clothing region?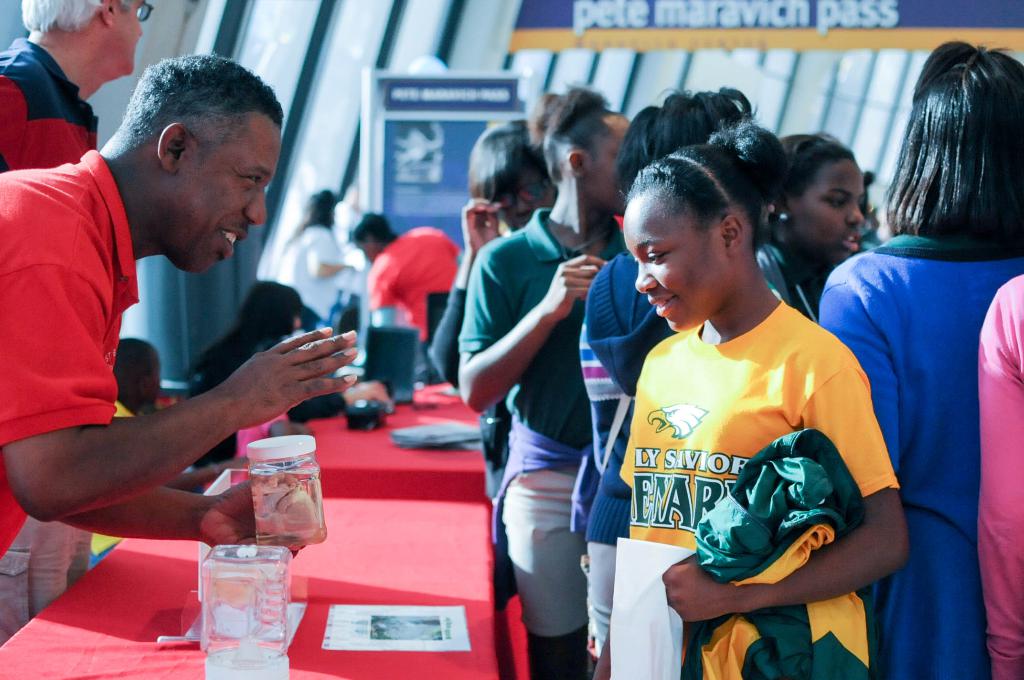
[283, 218, 350, 330]
